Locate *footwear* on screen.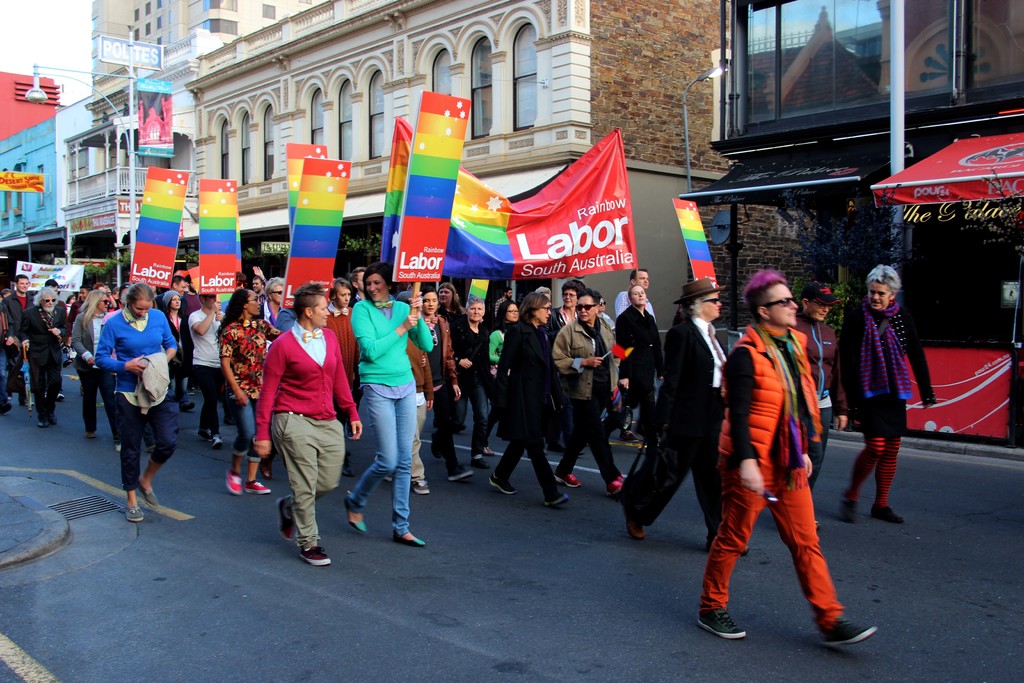
On screen at bbox=(449, 461, 473, 483).
